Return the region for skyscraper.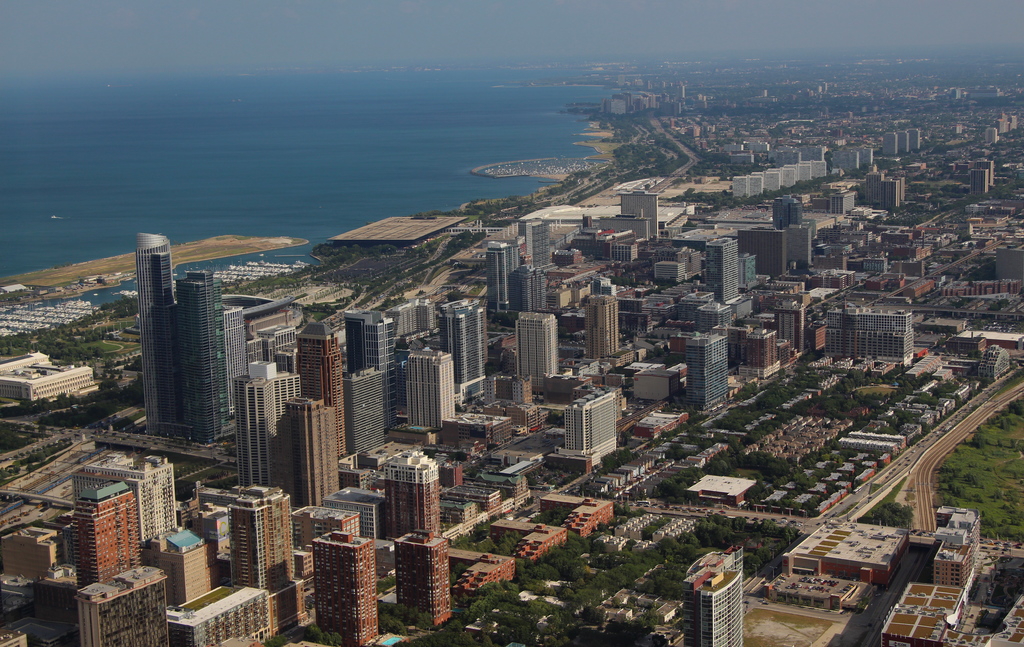
l=346, t=370, r=388, b=457.
